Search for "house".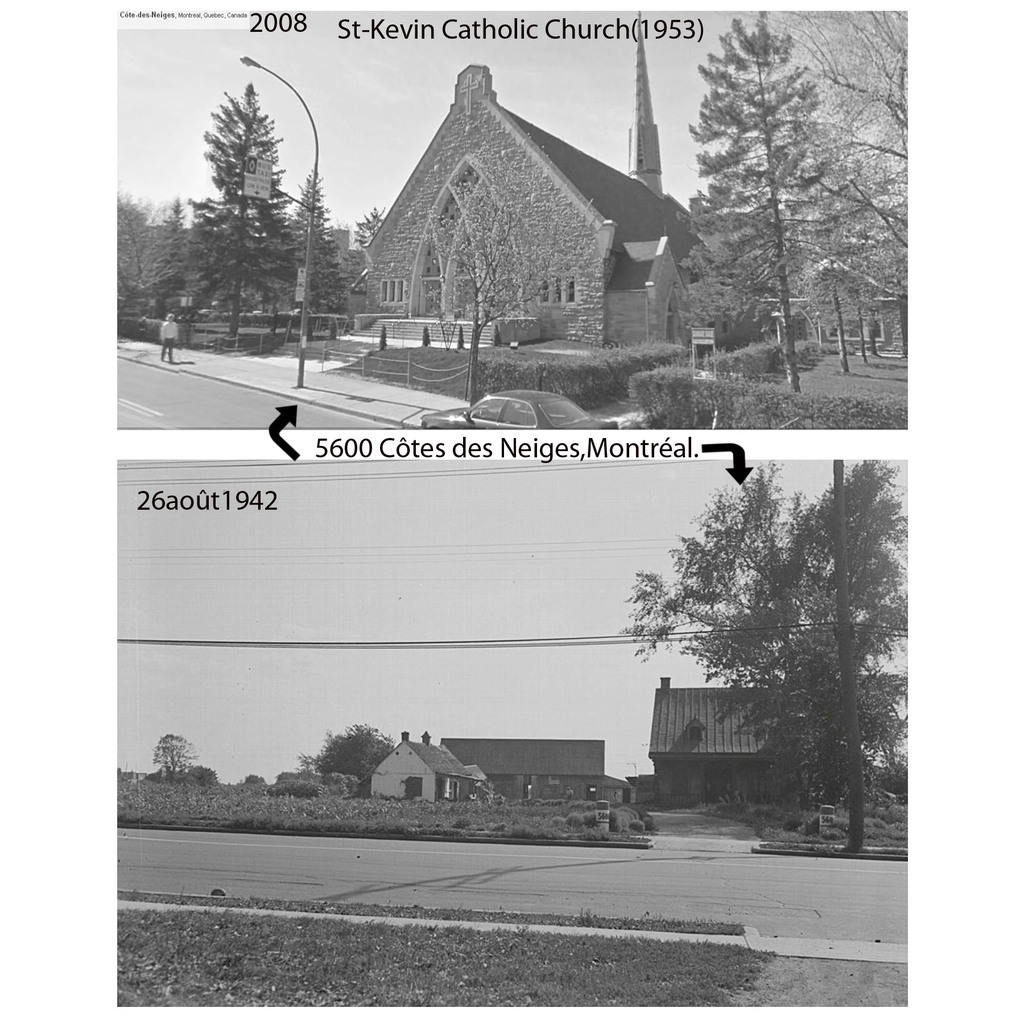
Found at [438, 732, 599, 798].
